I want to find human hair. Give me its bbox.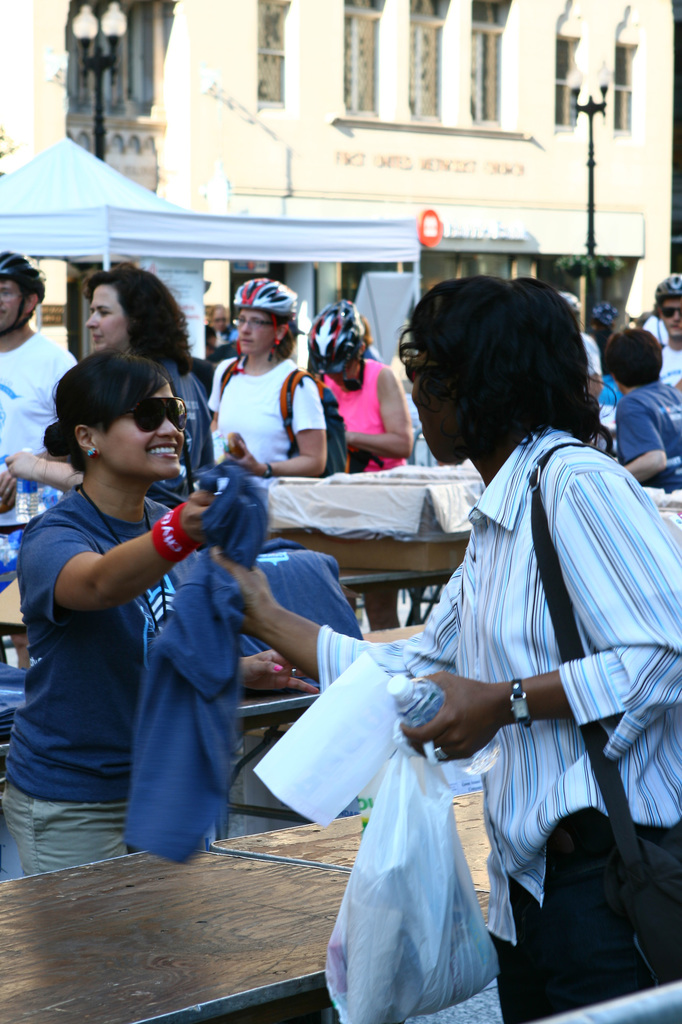
Rect(40, 349, 174, 483).
